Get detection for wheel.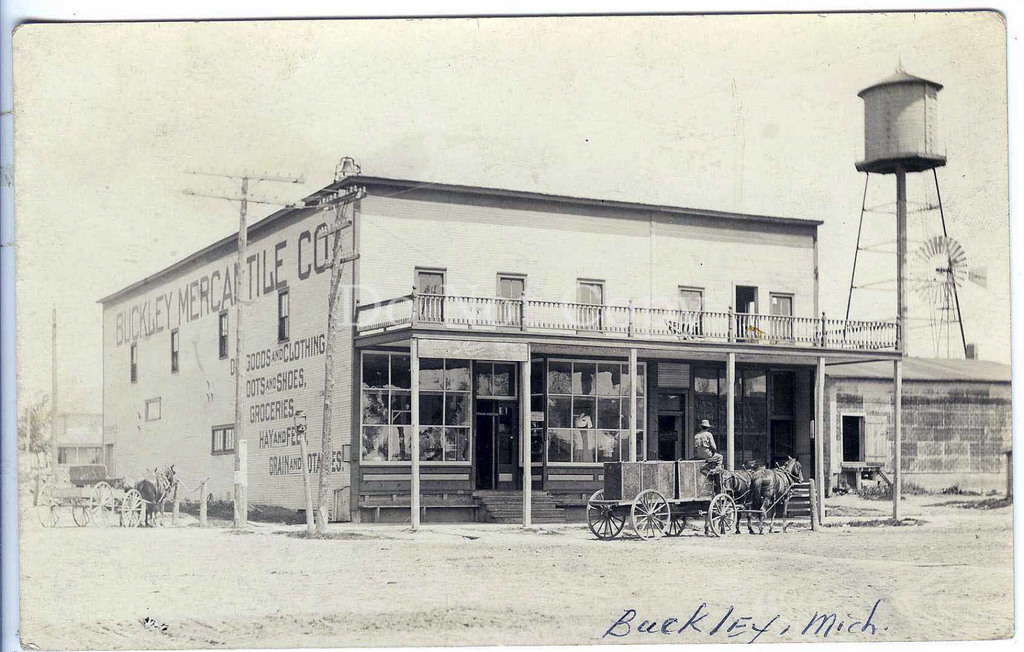
Detection: [708,492,738,537].
